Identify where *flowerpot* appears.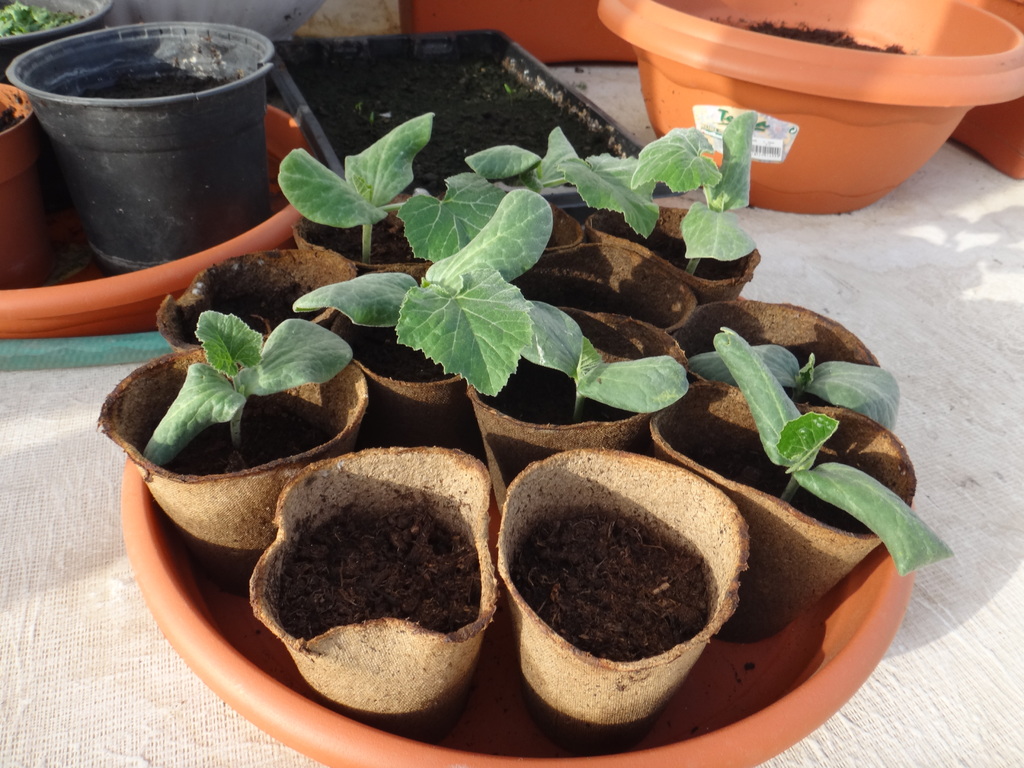
Appears at {"left": 6, "top": 17, "right": 271, "bottom": 269}.
